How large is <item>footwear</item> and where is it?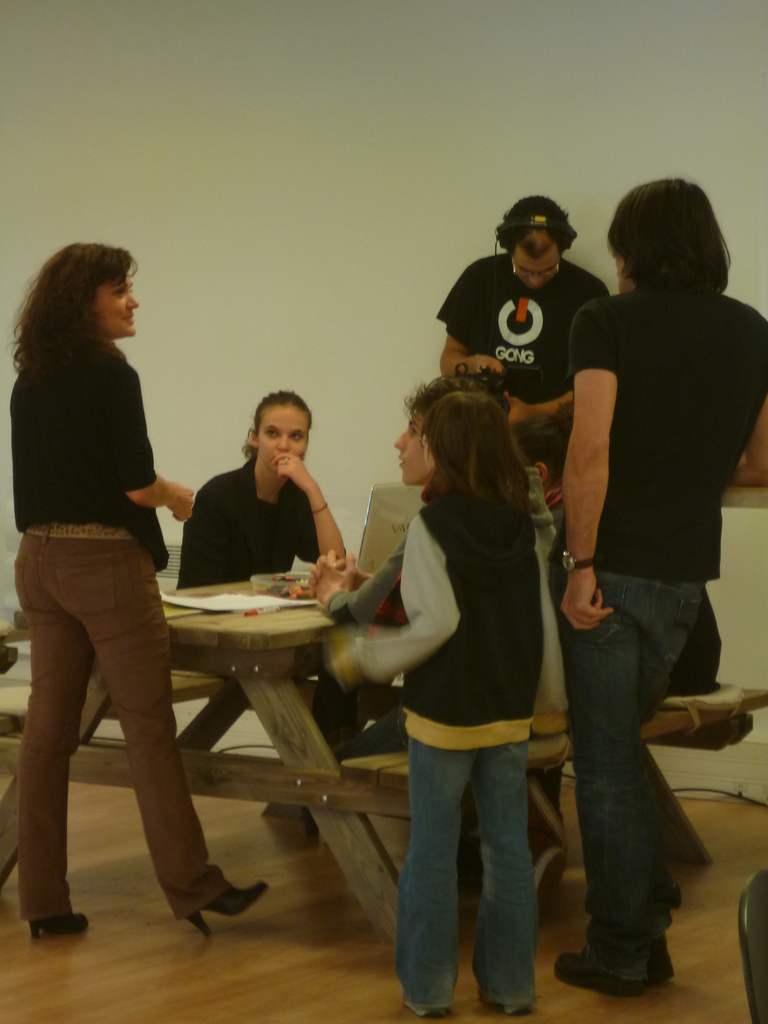
Bounding box: pyautogui.locateOnScreen(636, 936, 682, 989).
